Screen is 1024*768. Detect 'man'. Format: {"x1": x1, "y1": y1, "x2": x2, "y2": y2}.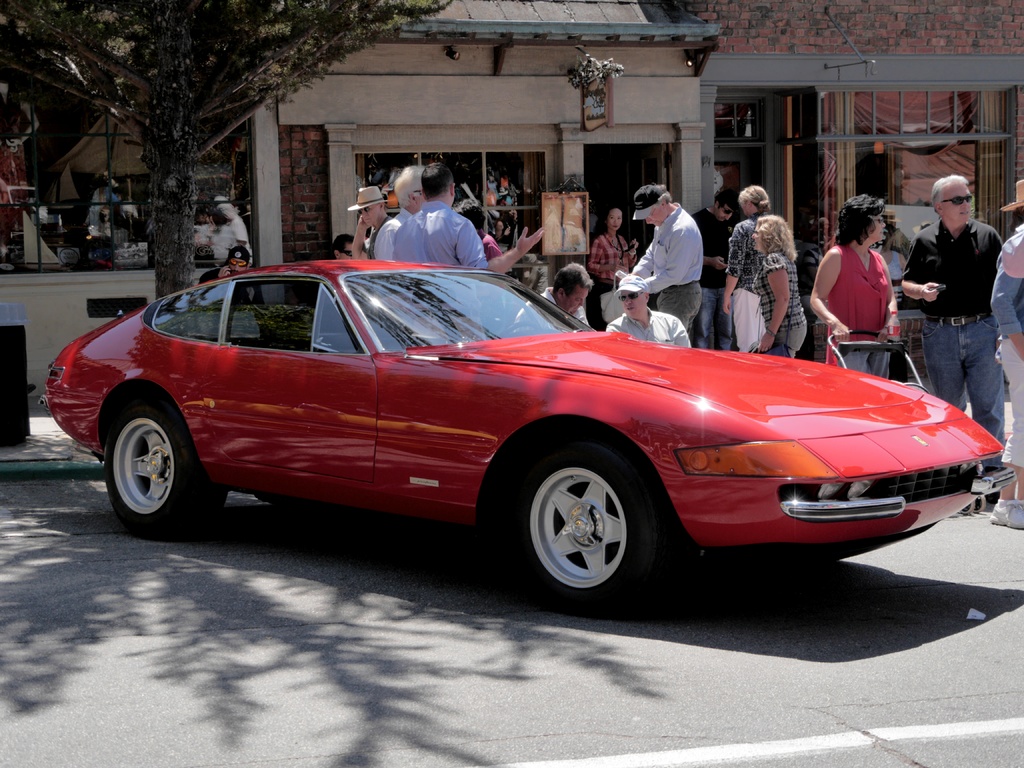
{"x1": 625, "y1": 182, "x2": 705, "y2": 341}.
